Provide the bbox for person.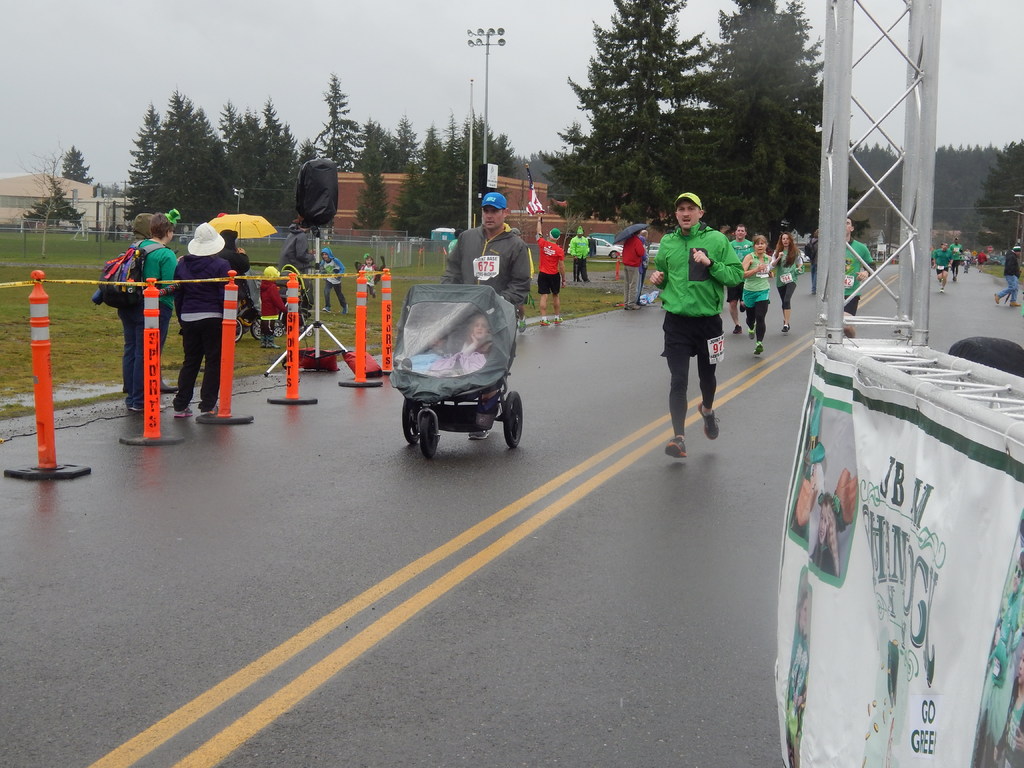
rect(363, 254, 383, 294).
